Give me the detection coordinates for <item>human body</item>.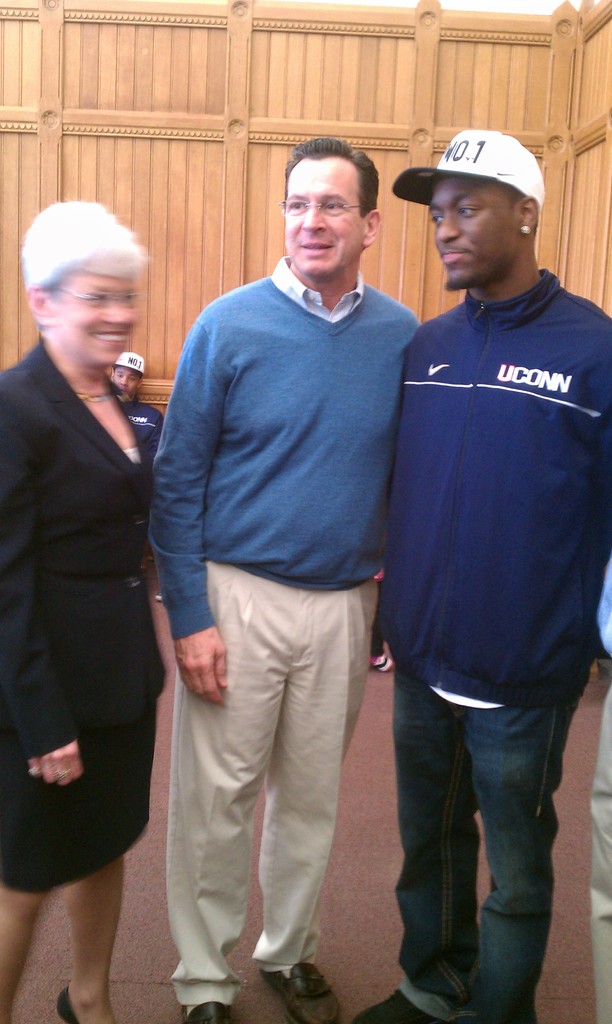
<region>382, 120, 611, 1023</region>.
